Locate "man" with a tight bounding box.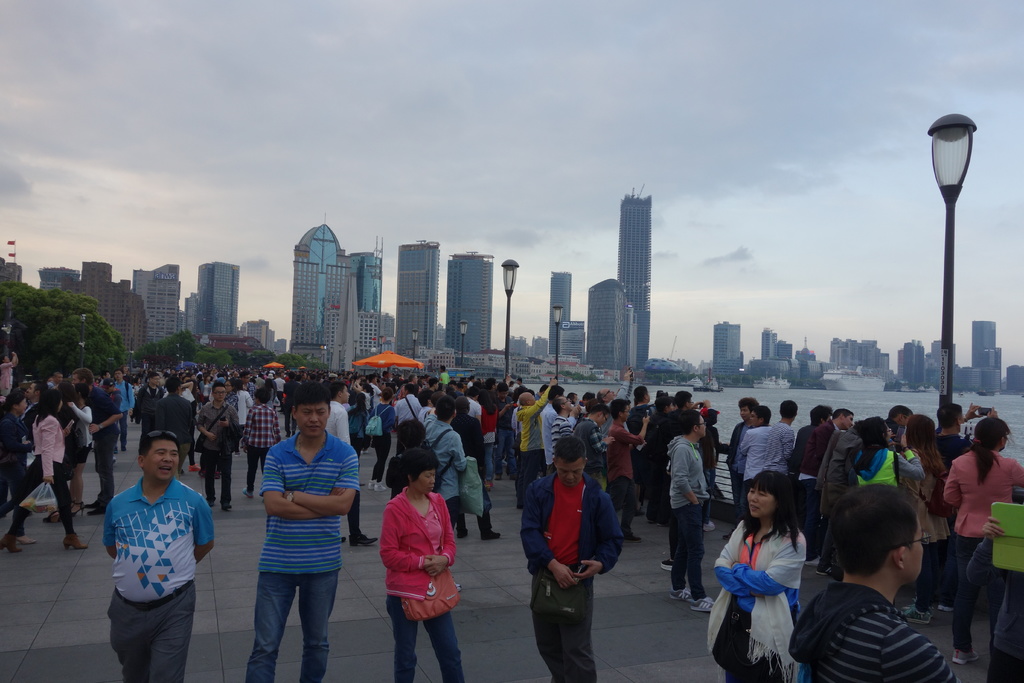
<bbox>21, 384, 47, 456</bbox>.
